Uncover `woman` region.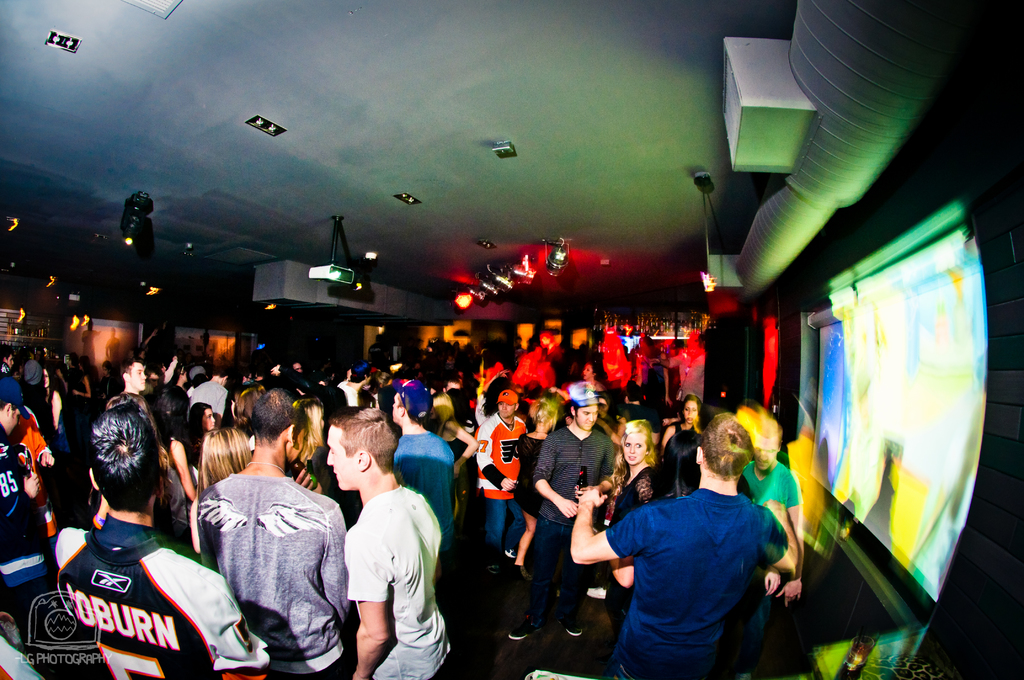
Uncovered: <bbox>147, 382, 198, 547</bbox>.
